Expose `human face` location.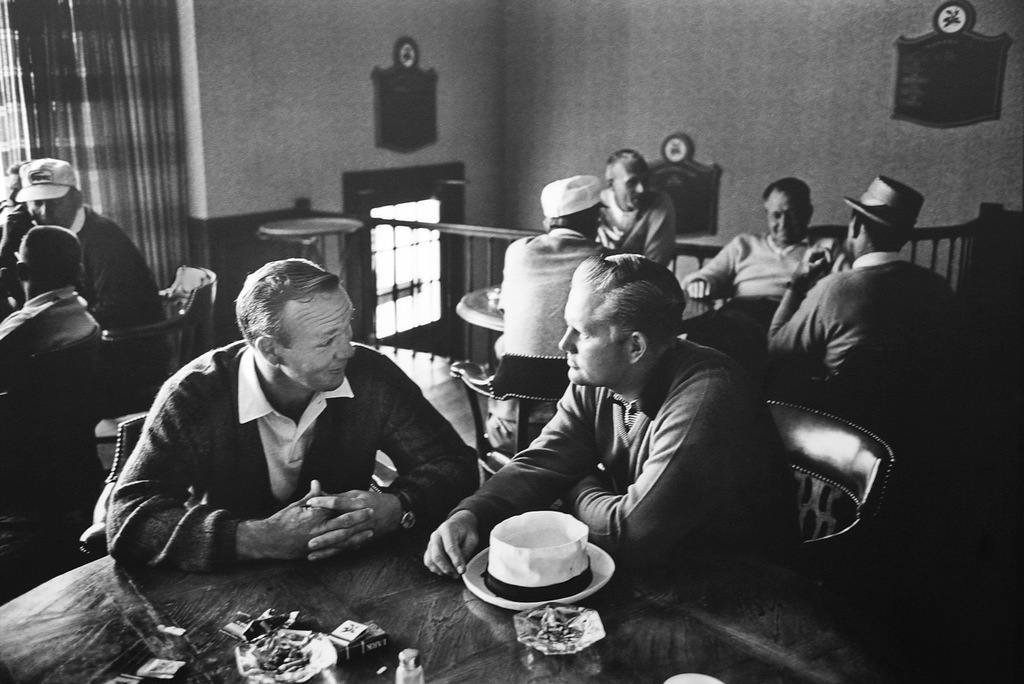
Exposed at left=559, top=292, right=630, bottom=387.
